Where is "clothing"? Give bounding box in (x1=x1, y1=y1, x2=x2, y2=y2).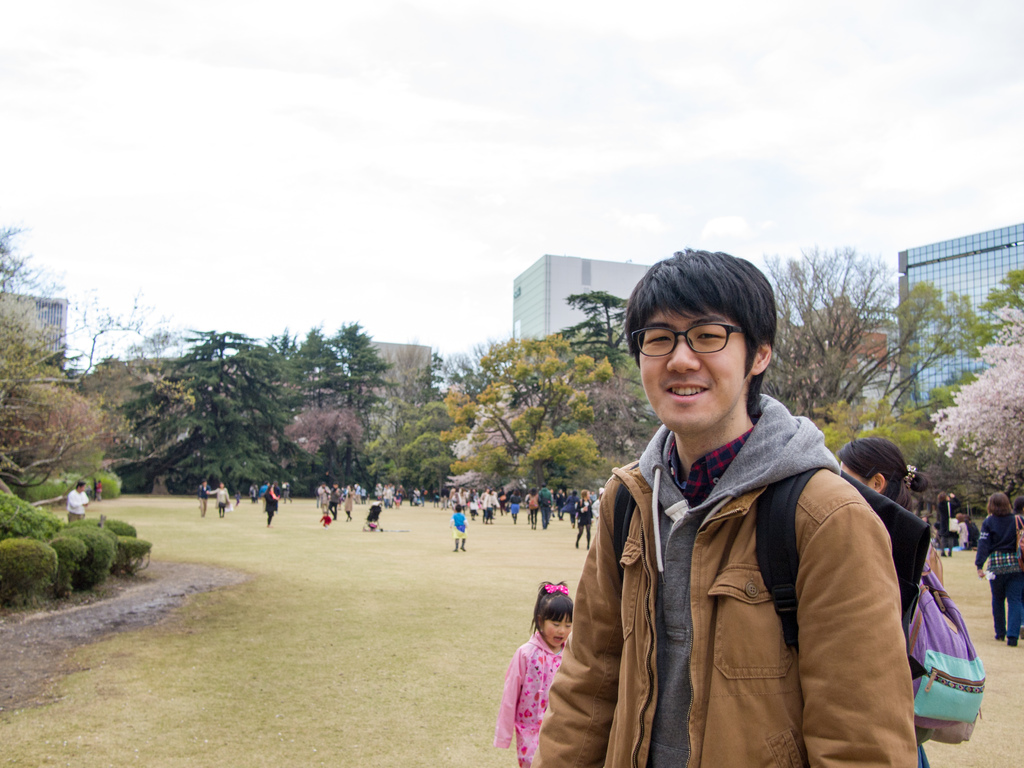
(x1=940, y1=531, x2=953, y2=555).
